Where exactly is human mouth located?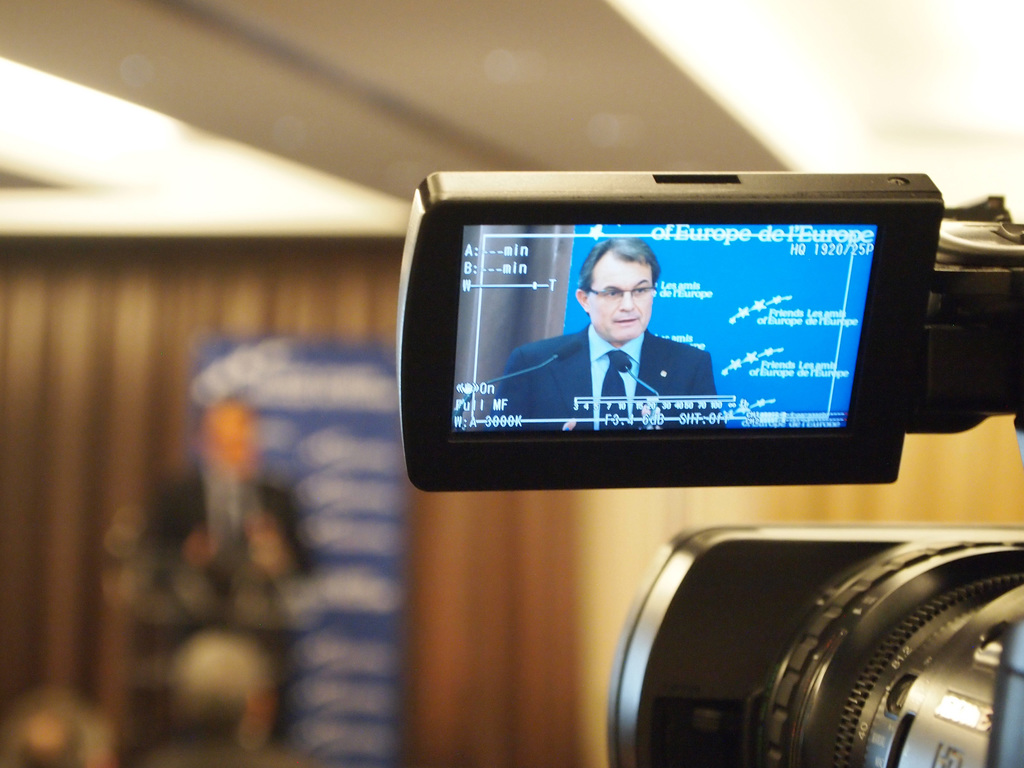
Its bounding box is bbox=[612, 322, 643, 324].
